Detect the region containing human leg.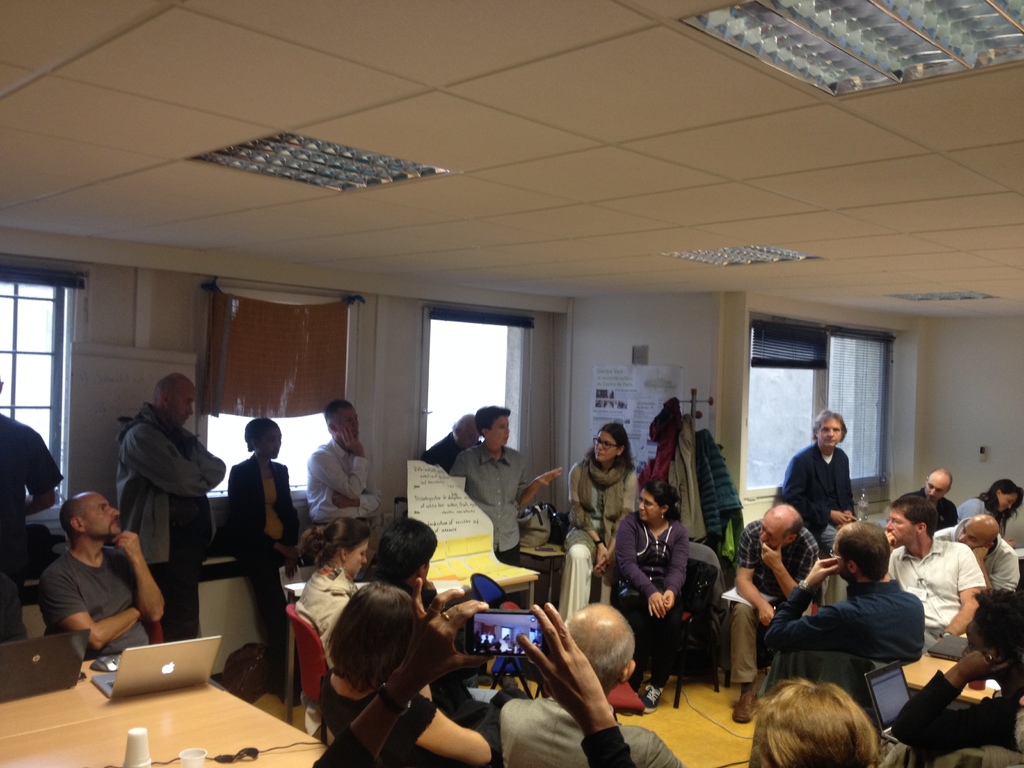
247, 555, 295, 707.
